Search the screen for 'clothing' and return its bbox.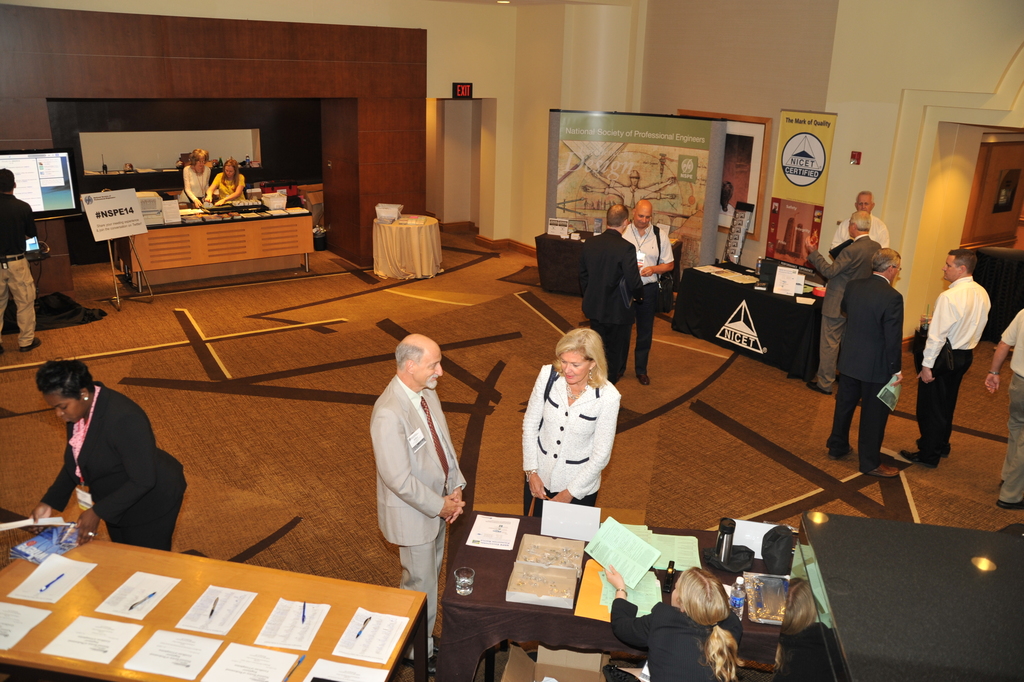
Found: box=[0, 197, 57, 357].
